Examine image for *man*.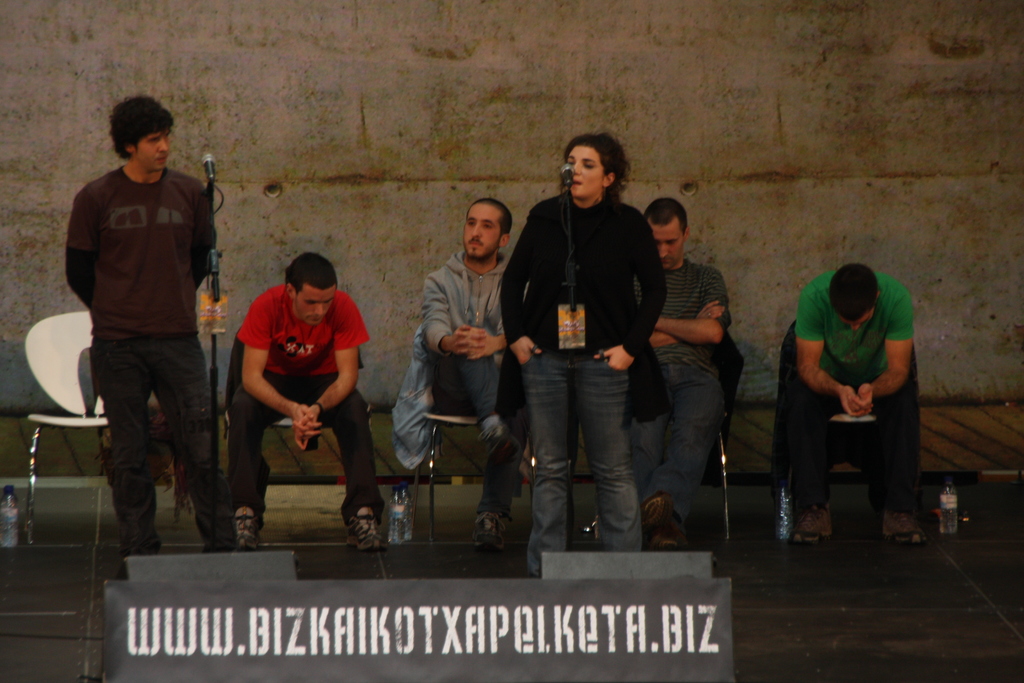
Examination result: x1=210 y1=232 x2=387 y2=558.
